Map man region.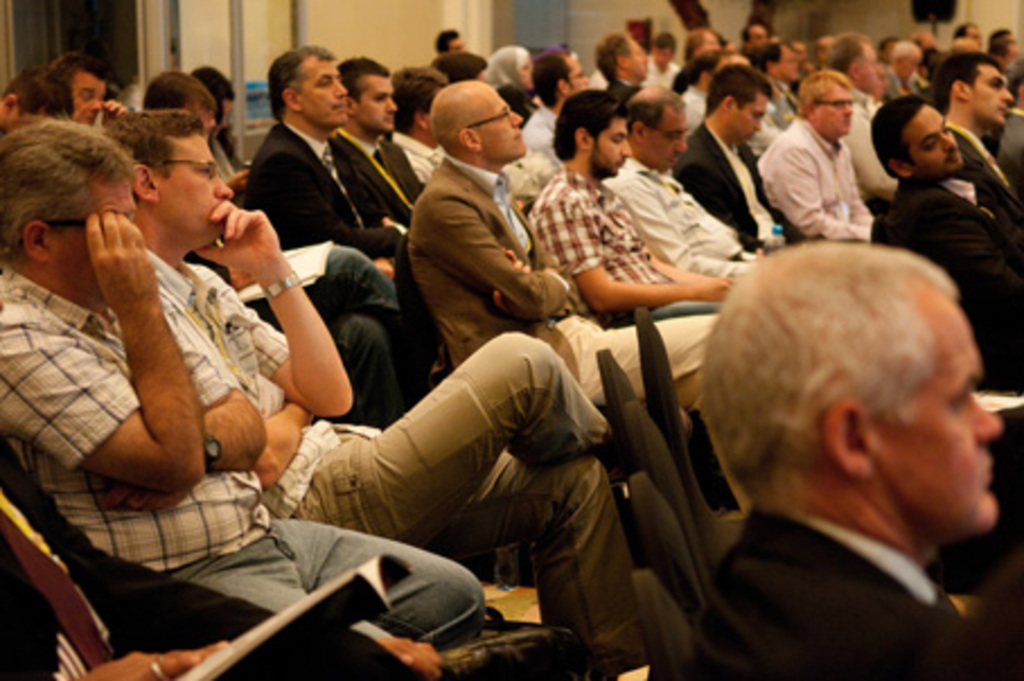
Mapped to <bbox>526, 92, 724, 316</bbox>.
